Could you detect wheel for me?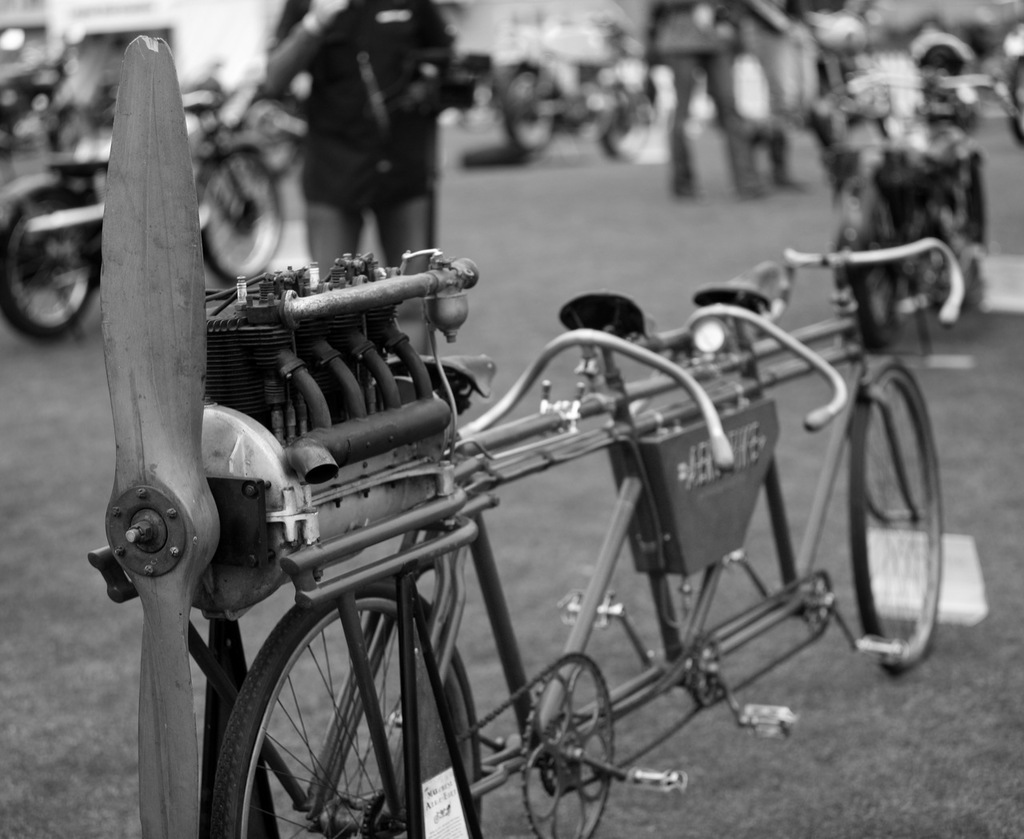
Detection result: detection(849, 208, 900, 353).
